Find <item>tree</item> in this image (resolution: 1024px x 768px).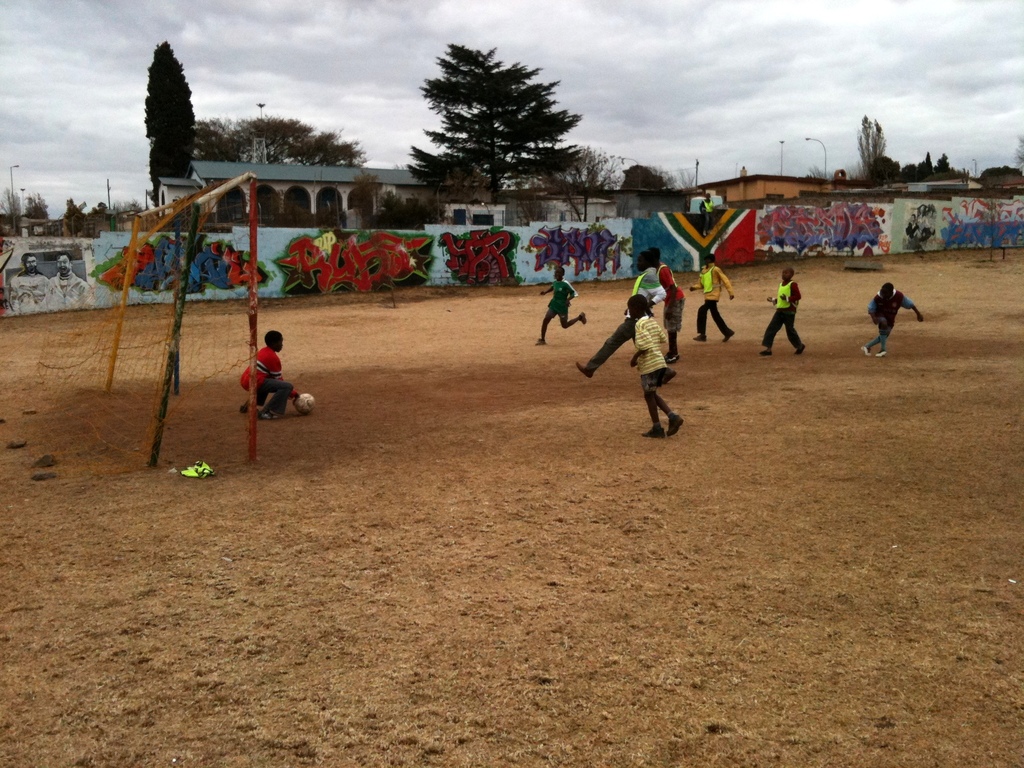
bbox(186, 115, 367, 169).
